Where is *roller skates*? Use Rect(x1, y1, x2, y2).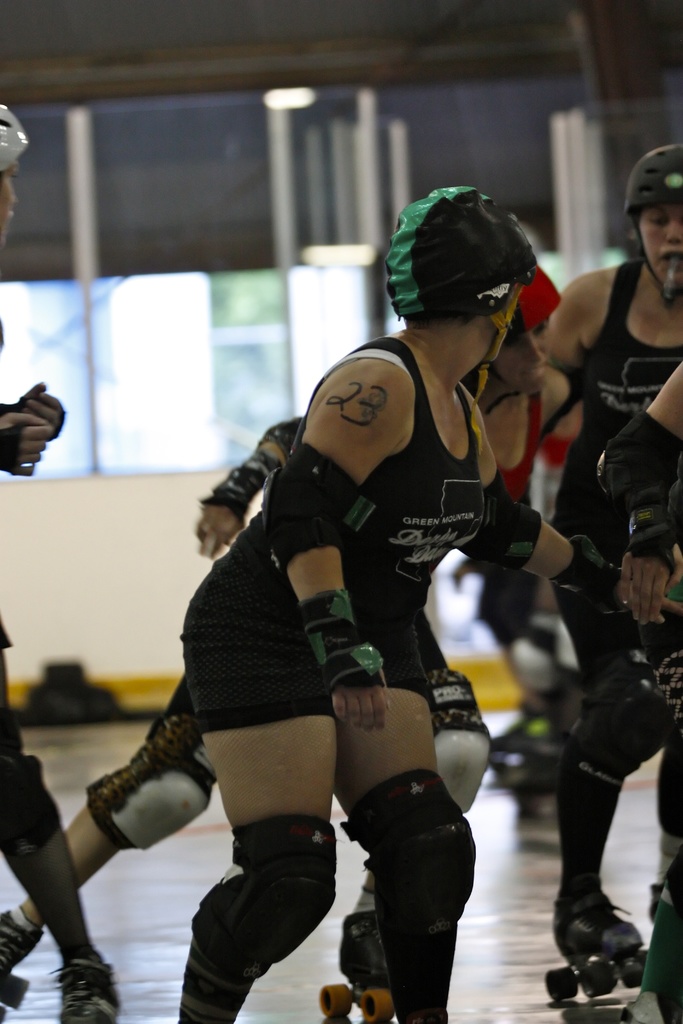
Rect(317, 907, 393, 1023).
